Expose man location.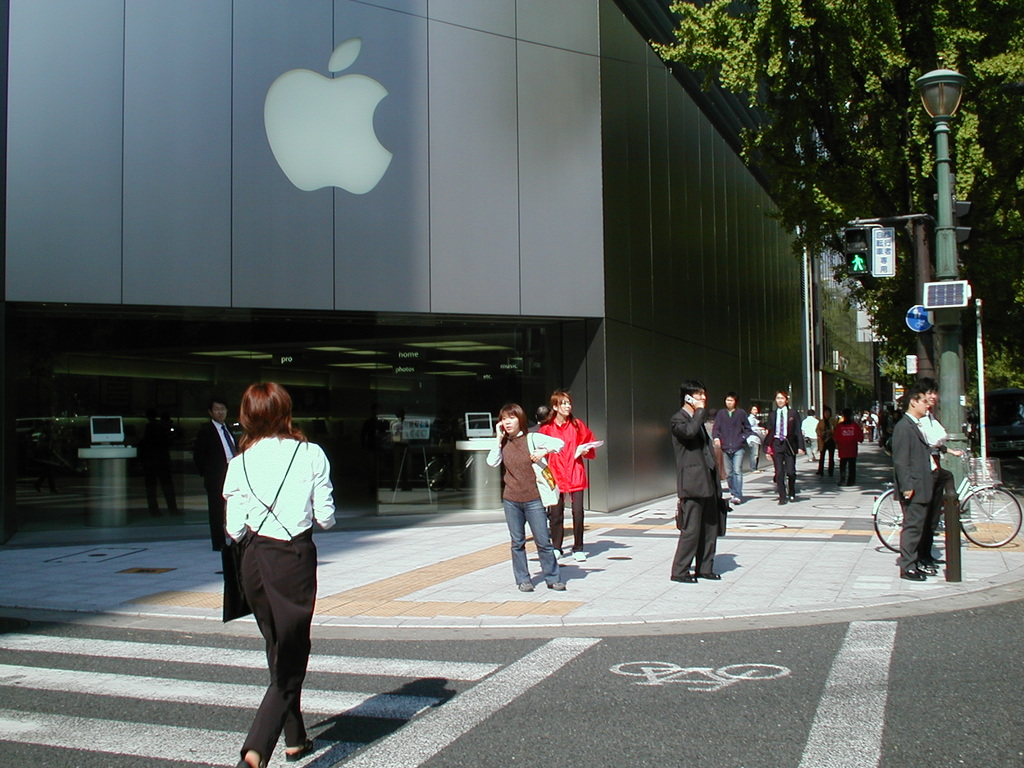
Exposed at select_region(710, 389, 753, 506).
